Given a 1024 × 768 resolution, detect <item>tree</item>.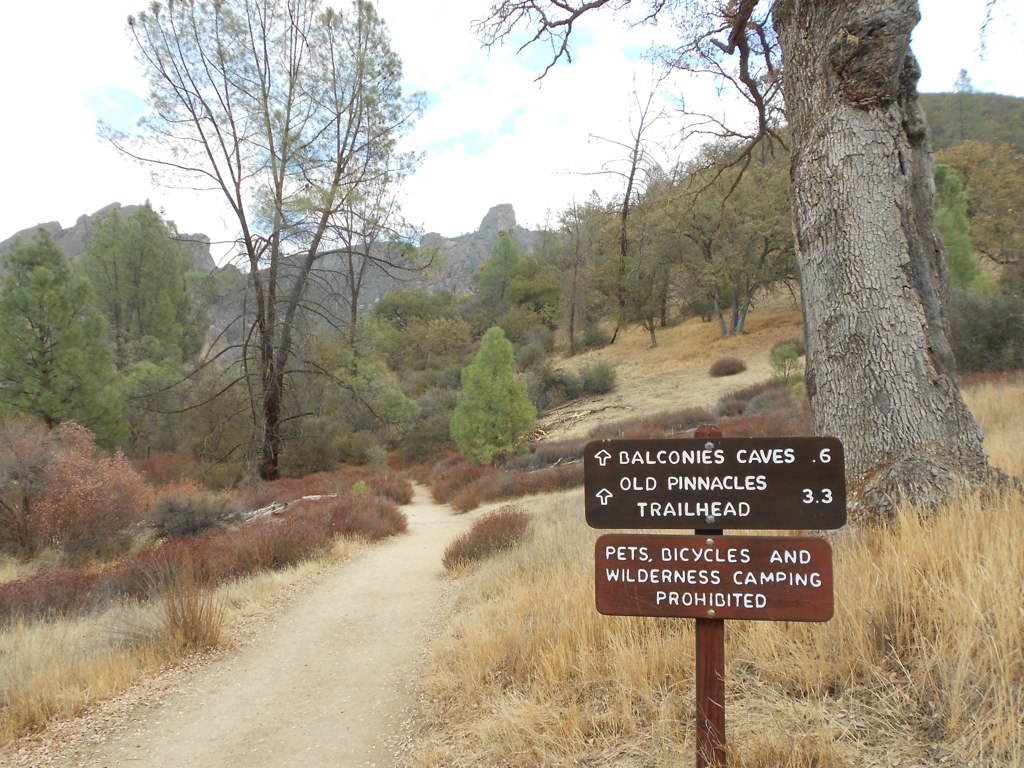
select_region(0, 214, 122, 458).
